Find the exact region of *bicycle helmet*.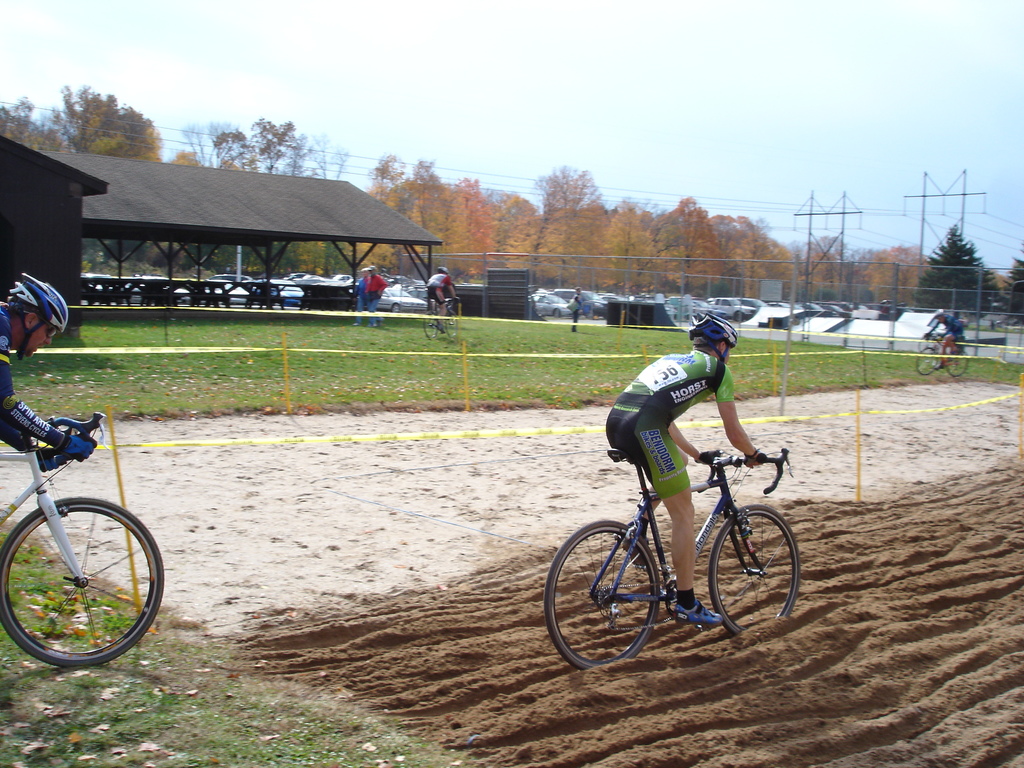
Exact region: Rect(935, 307, 942, 320).
